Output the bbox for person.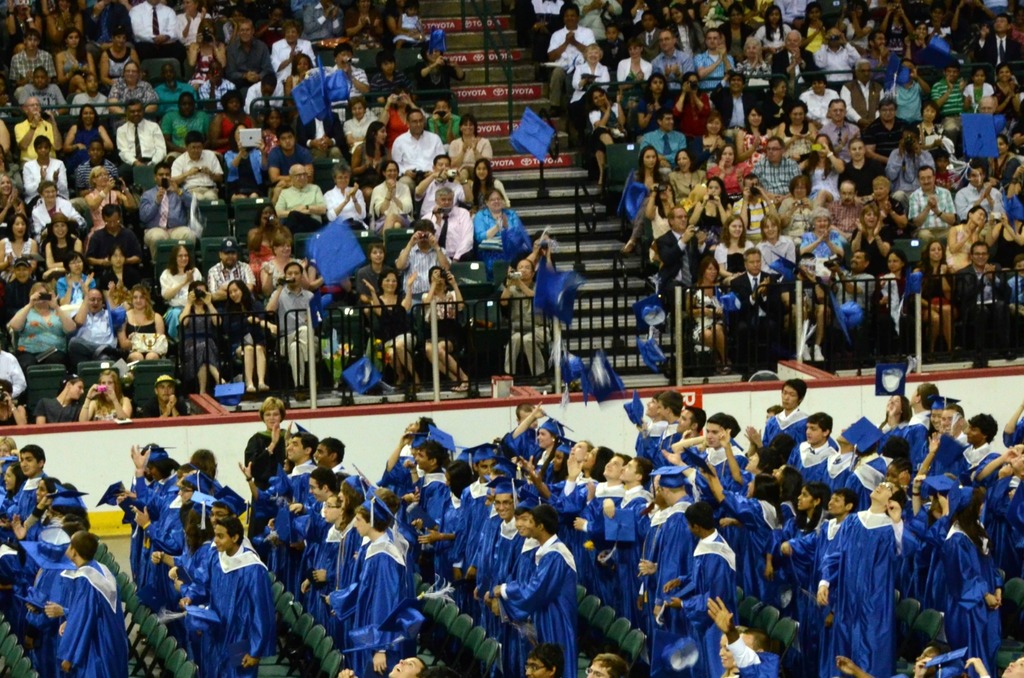
932,66,967,113.
